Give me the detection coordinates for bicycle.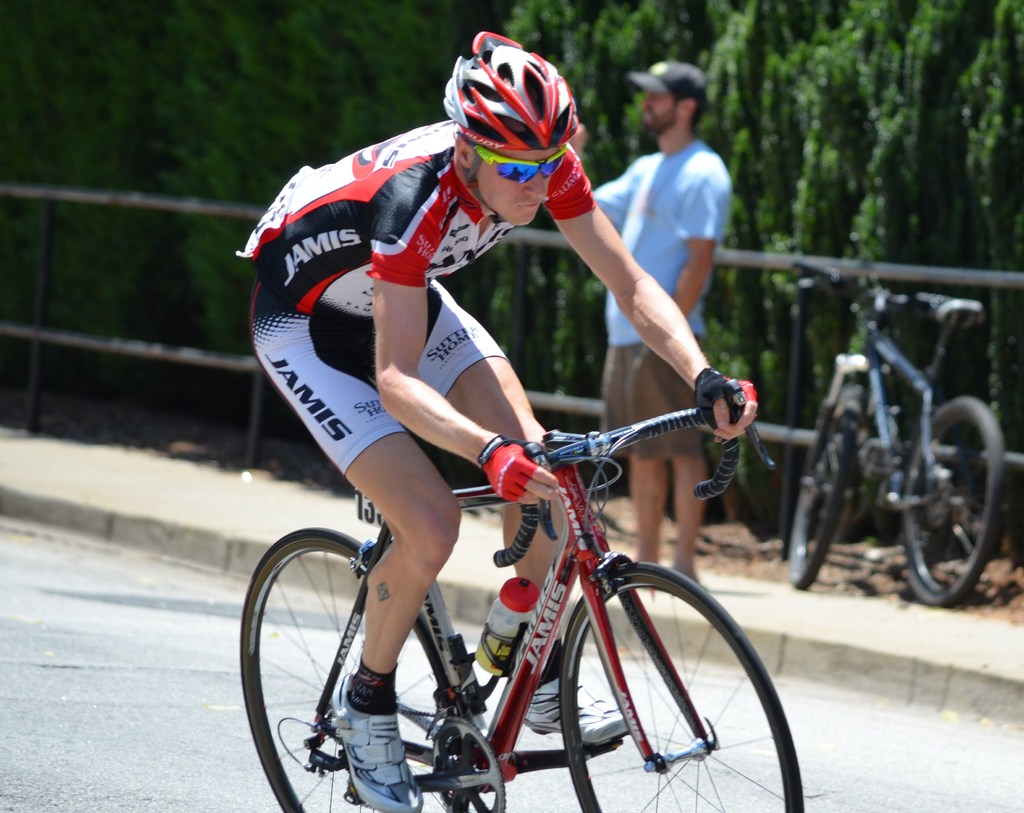
rect(788, 260, 1005, 608).
